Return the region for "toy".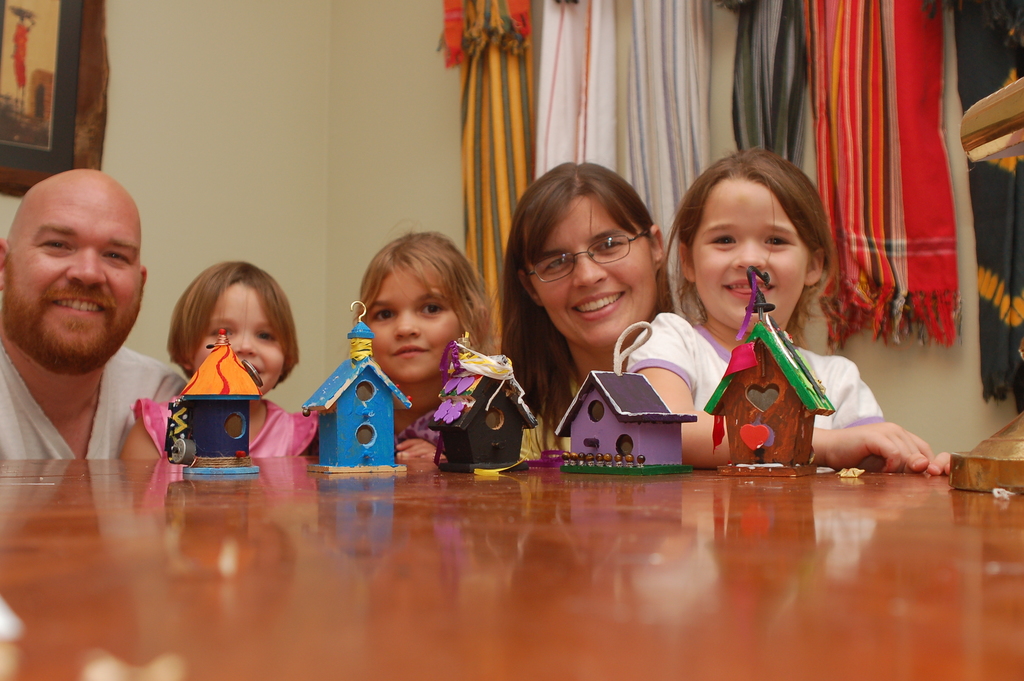
region(166, 331, 263, 475).
